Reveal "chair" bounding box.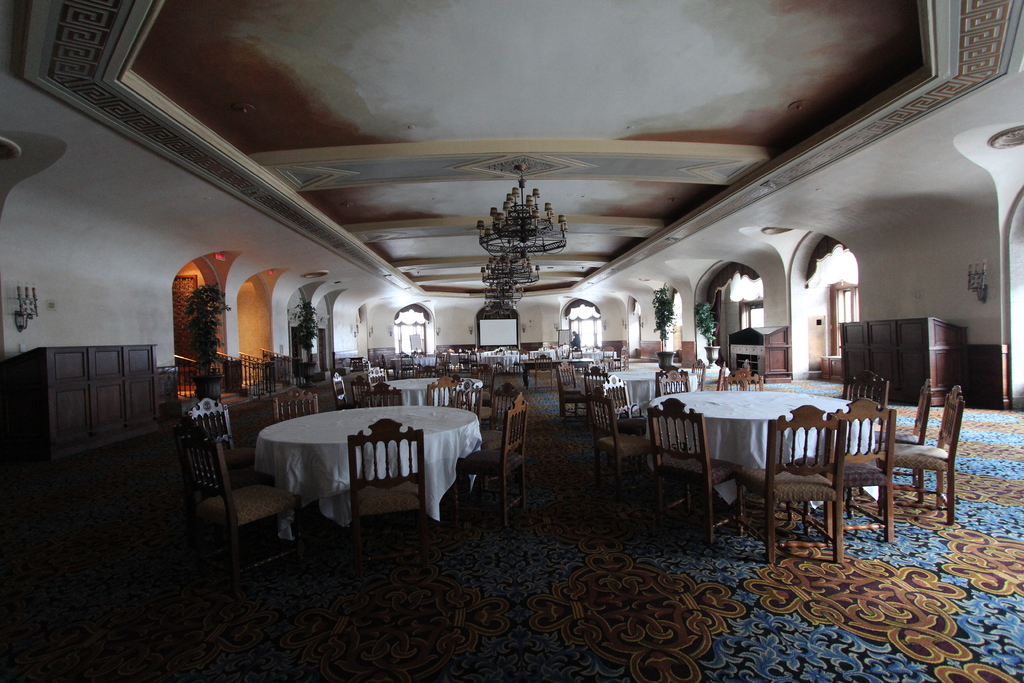
Revealed: {"x1": 533, "y1": 352, "x2": 556, "y2": 386}.
